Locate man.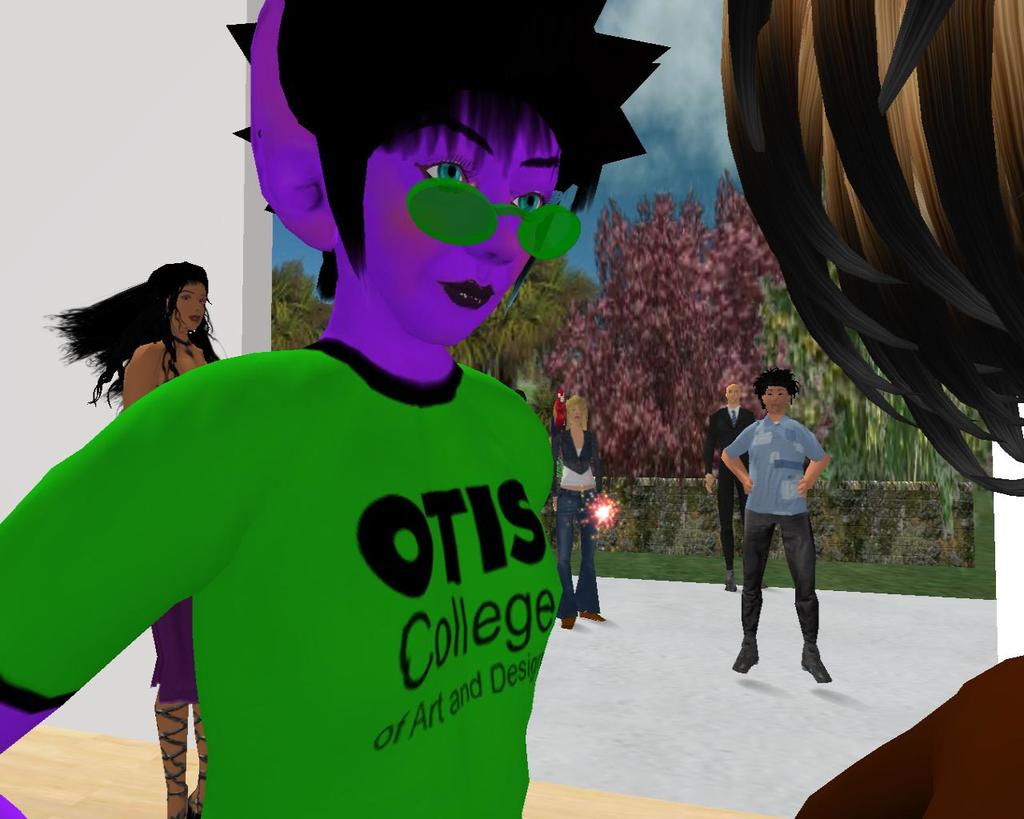
Bounding box: rect(0, 0, 670, 818).
